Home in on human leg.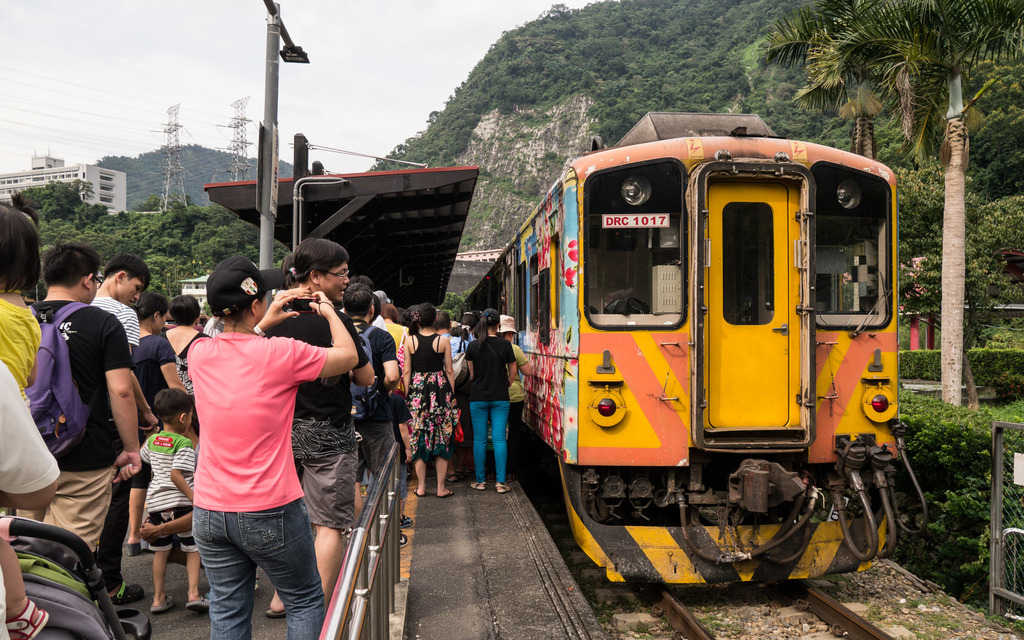
Homed in at crop(184, 509, 252, 639).
